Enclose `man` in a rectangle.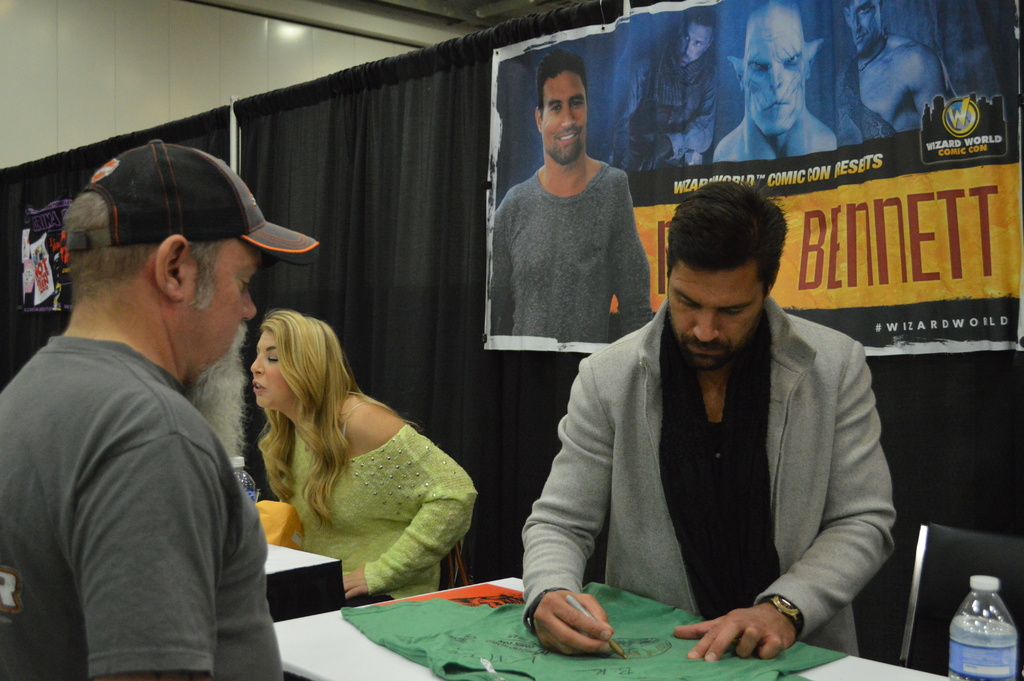
[830, 0, 957, 149].
